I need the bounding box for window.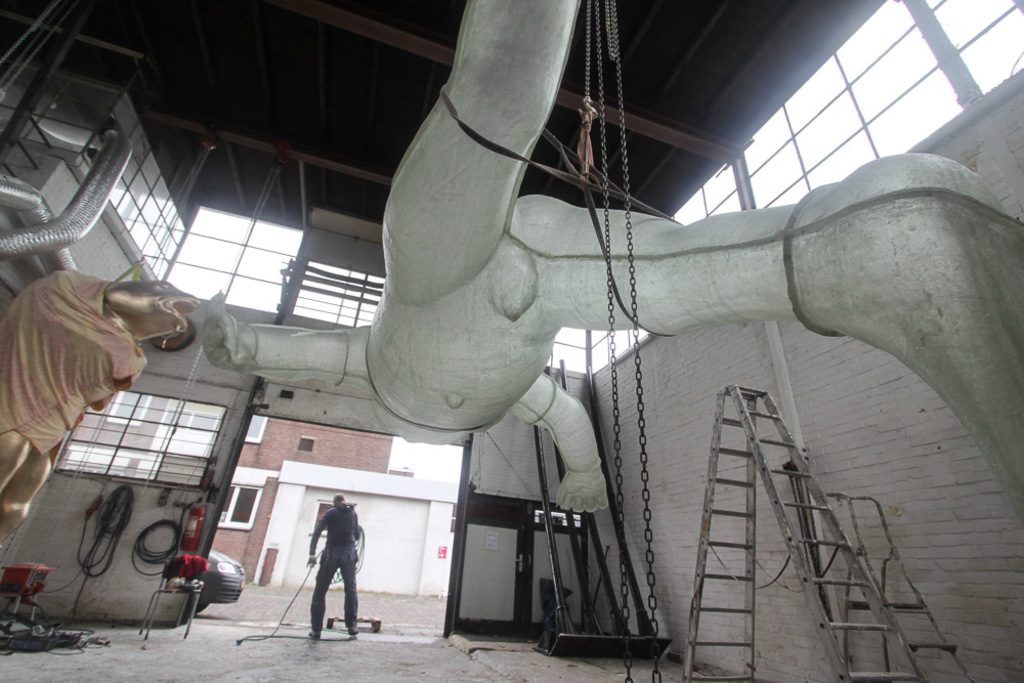
Here it is: 61 390 226 490.
